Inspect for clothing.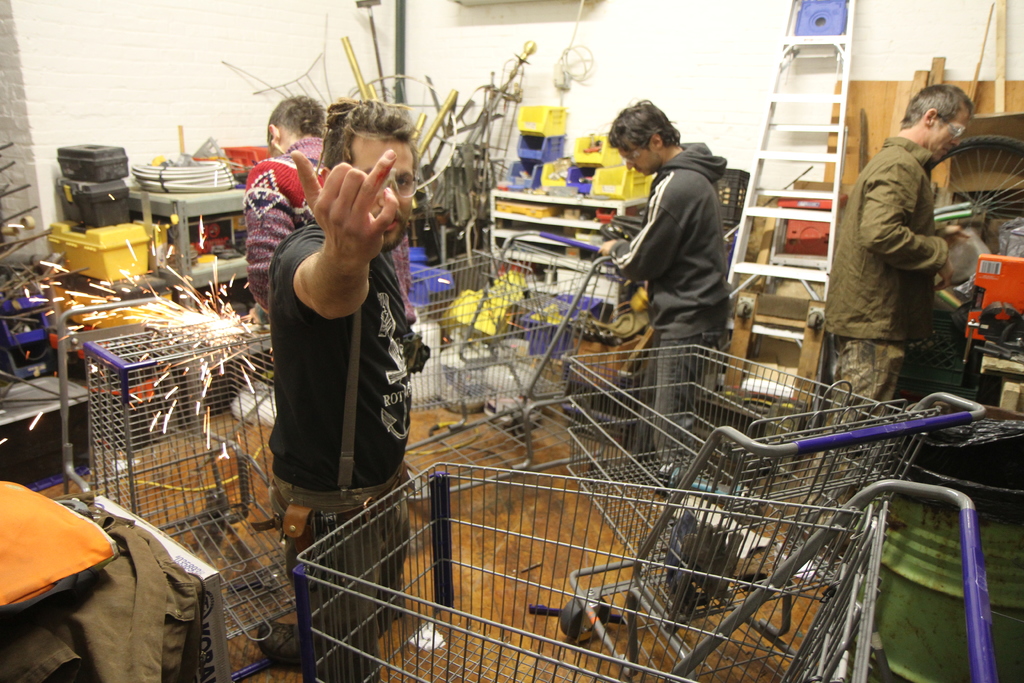
Inspection: (x1=271, y1=218, x2=416, y2=677).
